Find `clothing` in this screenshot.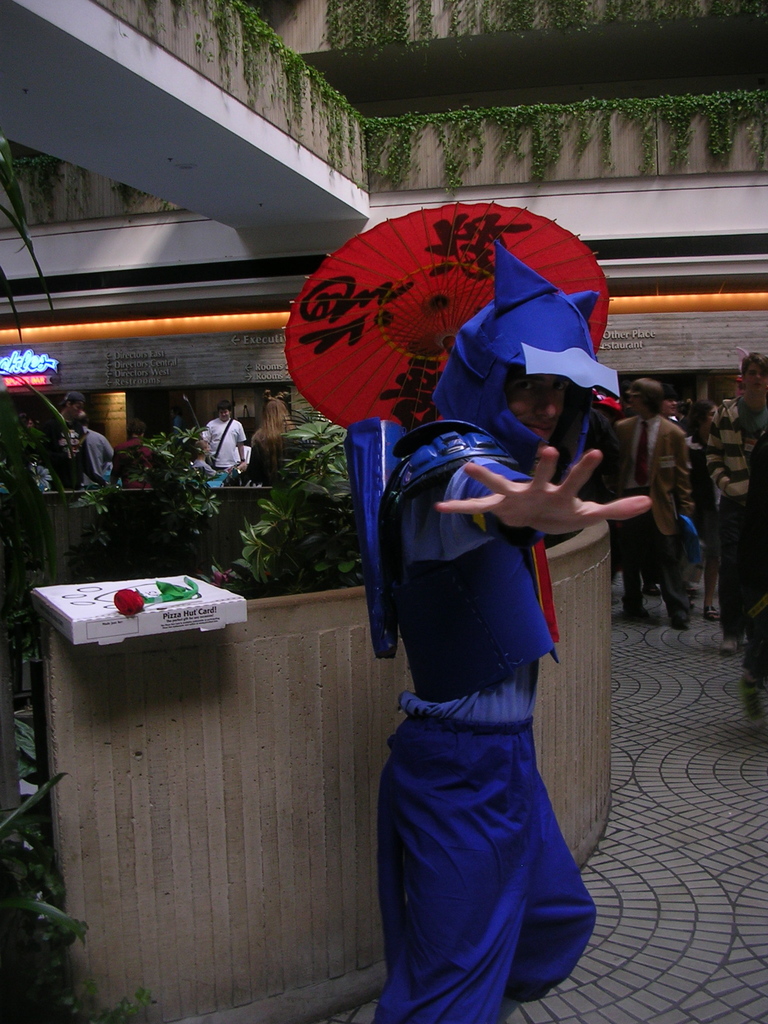
The bounding box for `clothing` is detection(605, 410, 694, 634).
